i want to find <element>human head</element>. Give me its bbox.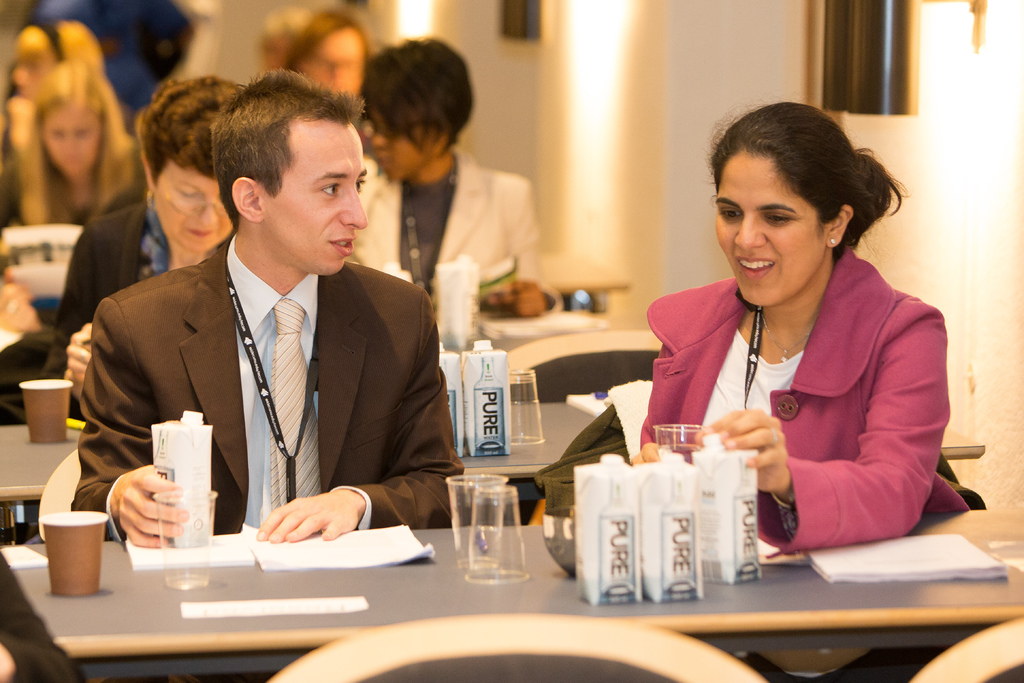
rect(26, 63, 119, 178).
